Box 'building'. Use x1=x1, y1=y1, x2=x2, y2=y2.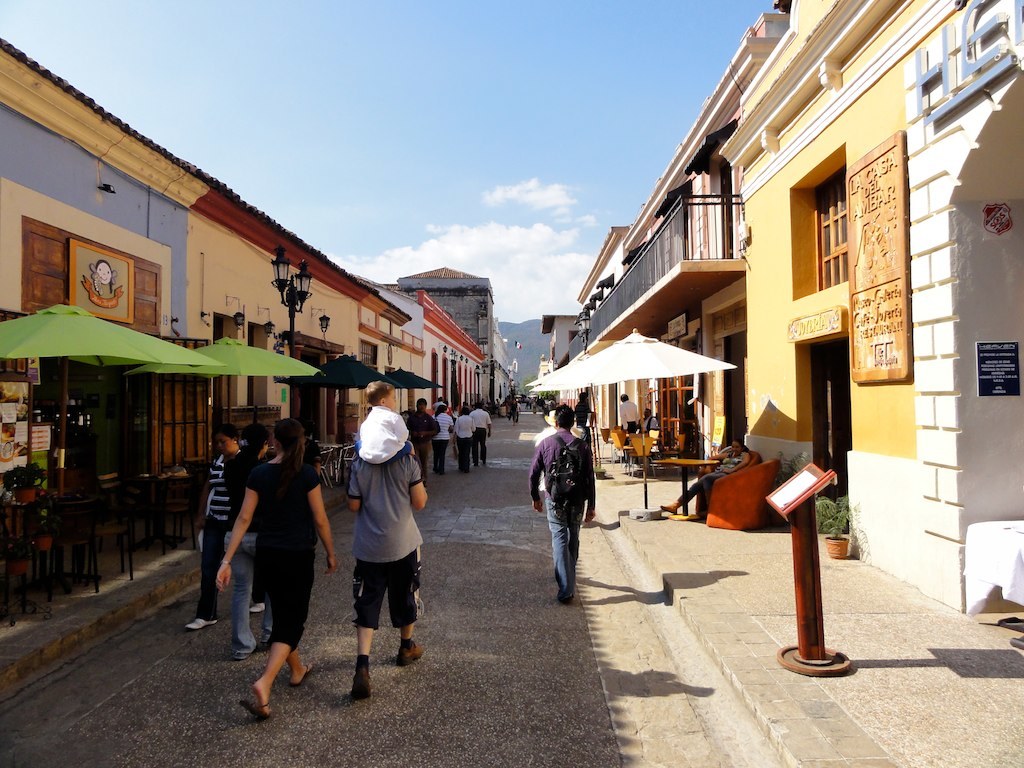
x1=0, y1=31, x2=492, y2=629.
